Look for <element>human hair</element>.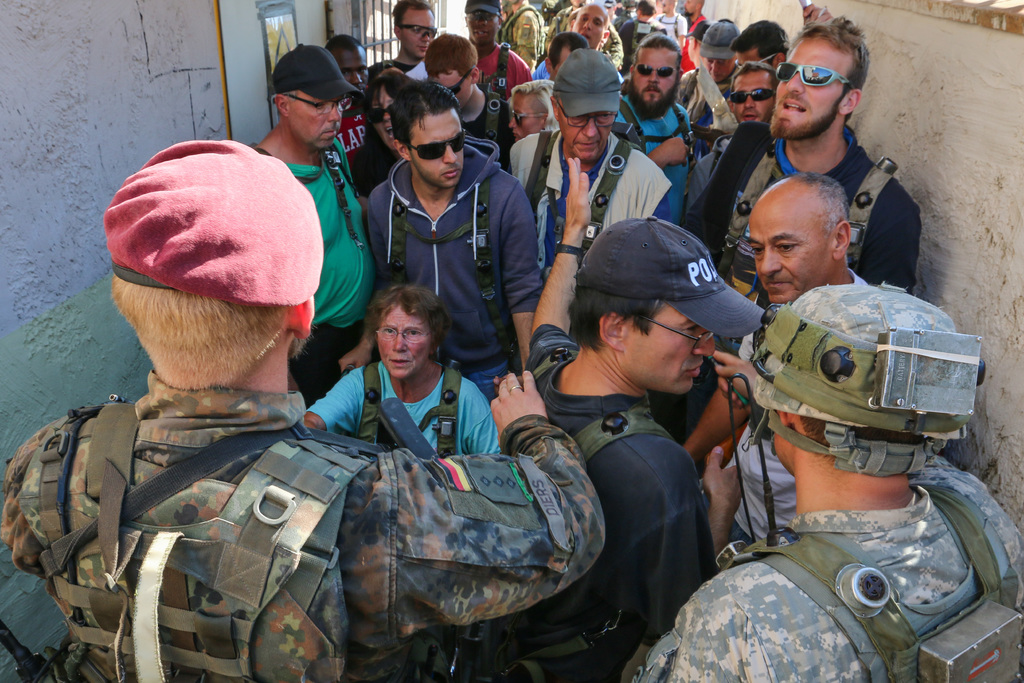
Found: bbox=(788, 10, 870, 89).
